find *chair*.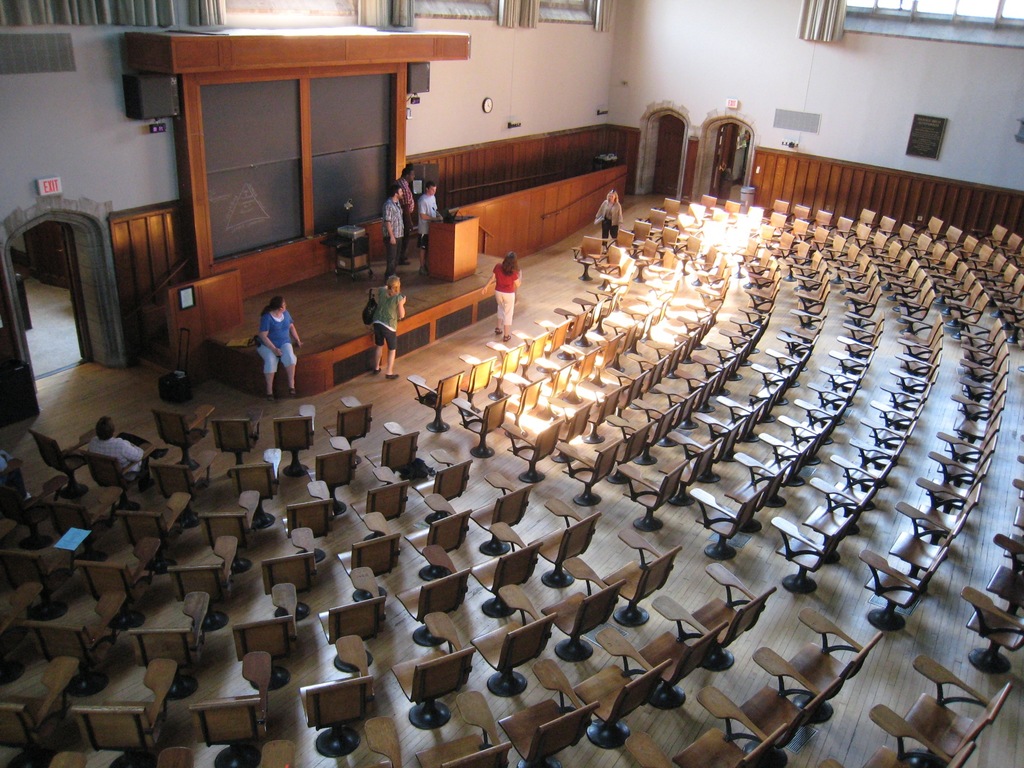
box(957, 357, 1014, 401).
